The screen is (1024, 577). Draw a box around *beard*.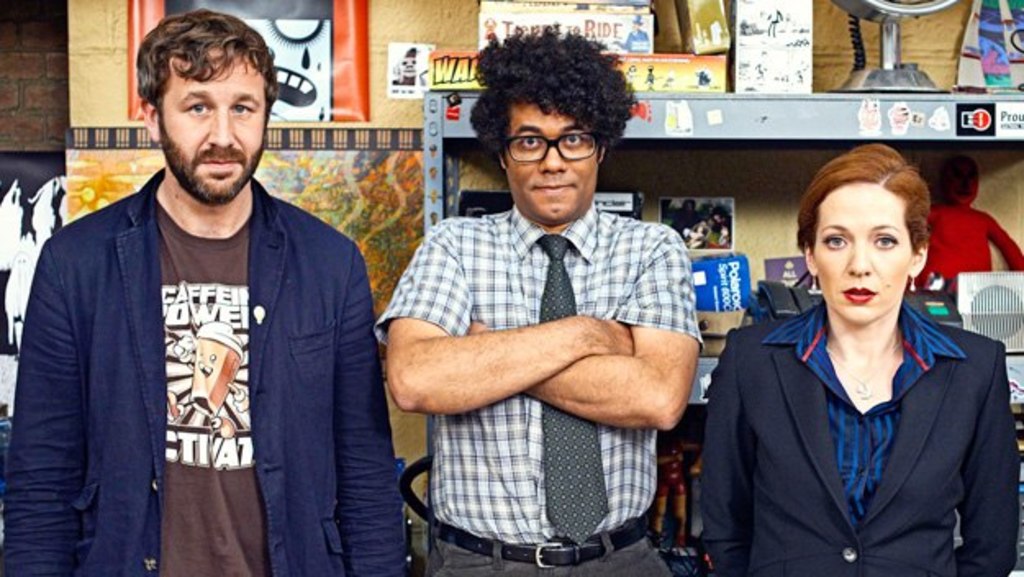
bbox=(141, 77, 267, 202).
